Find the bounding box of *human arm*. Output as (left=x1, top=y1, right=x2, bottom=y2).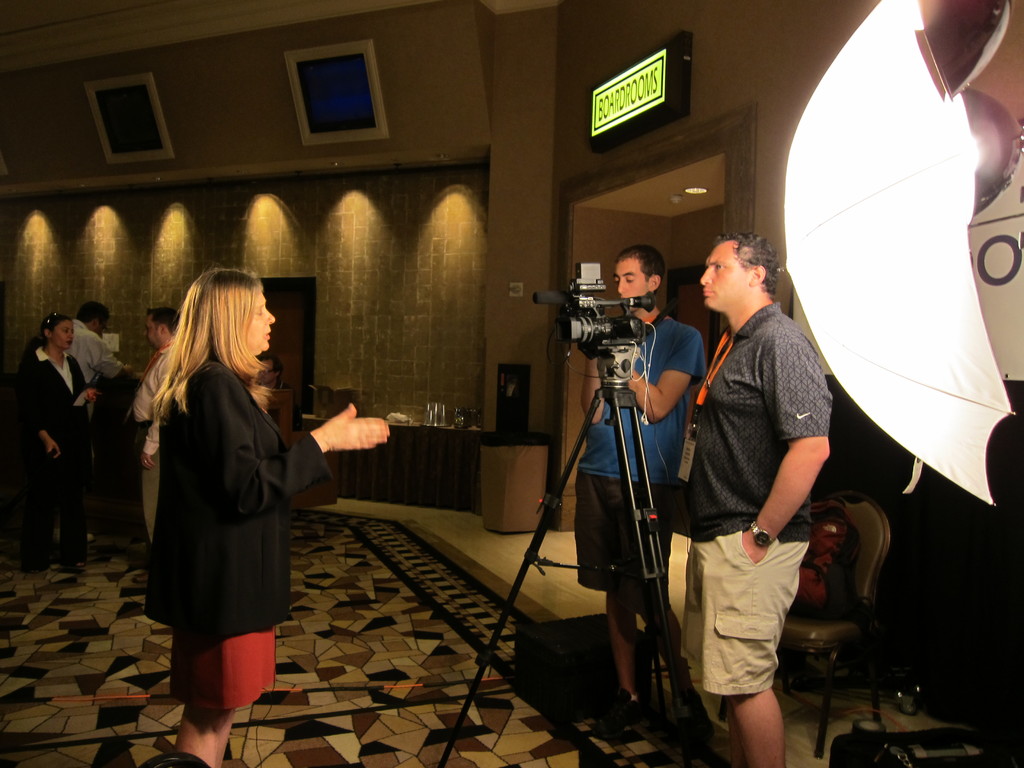
(left=212, top=375, right=397, bottom=519).
